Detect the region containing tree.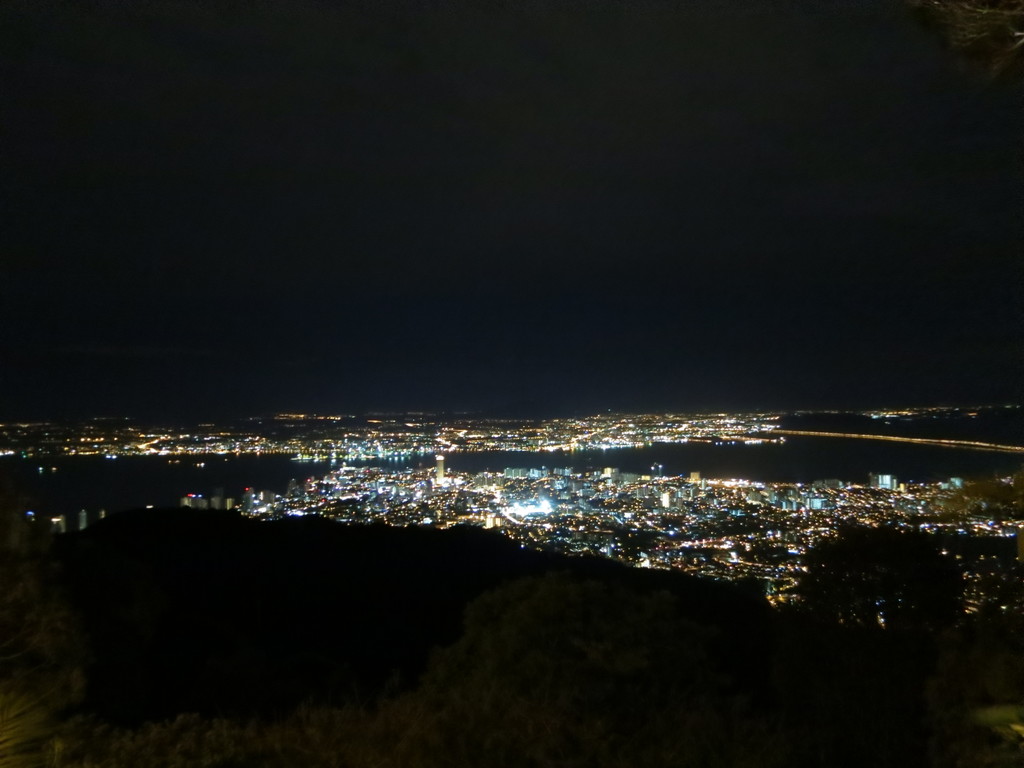
<bbox>787, 518, 973, 643</bbox>.
